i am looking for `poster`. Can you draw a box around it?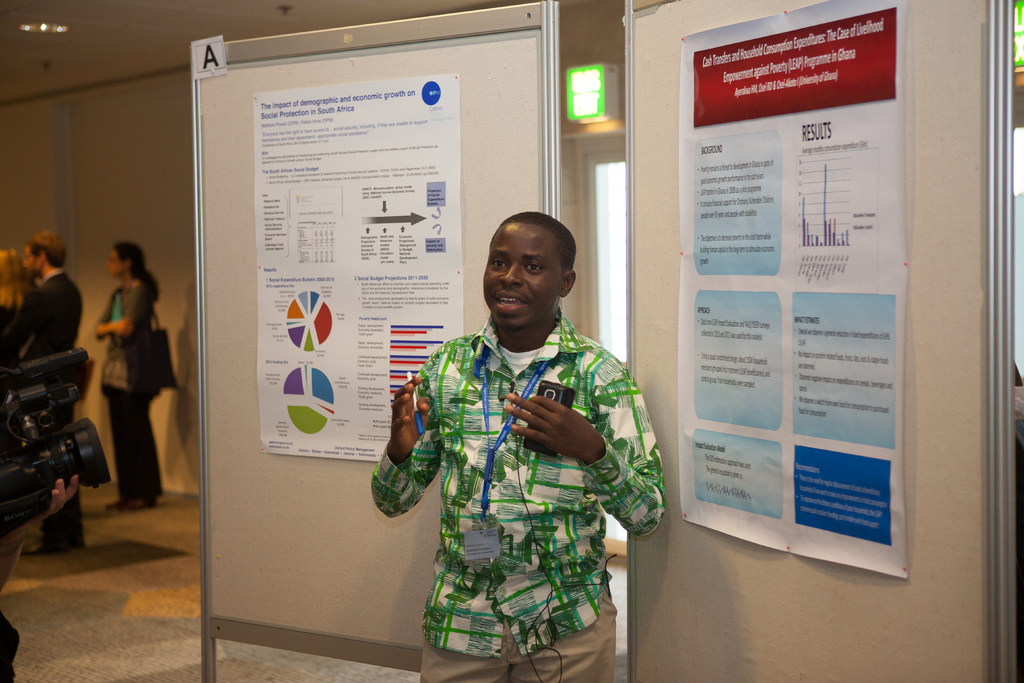
Sure, the bounding box is [675,0,906,583].
